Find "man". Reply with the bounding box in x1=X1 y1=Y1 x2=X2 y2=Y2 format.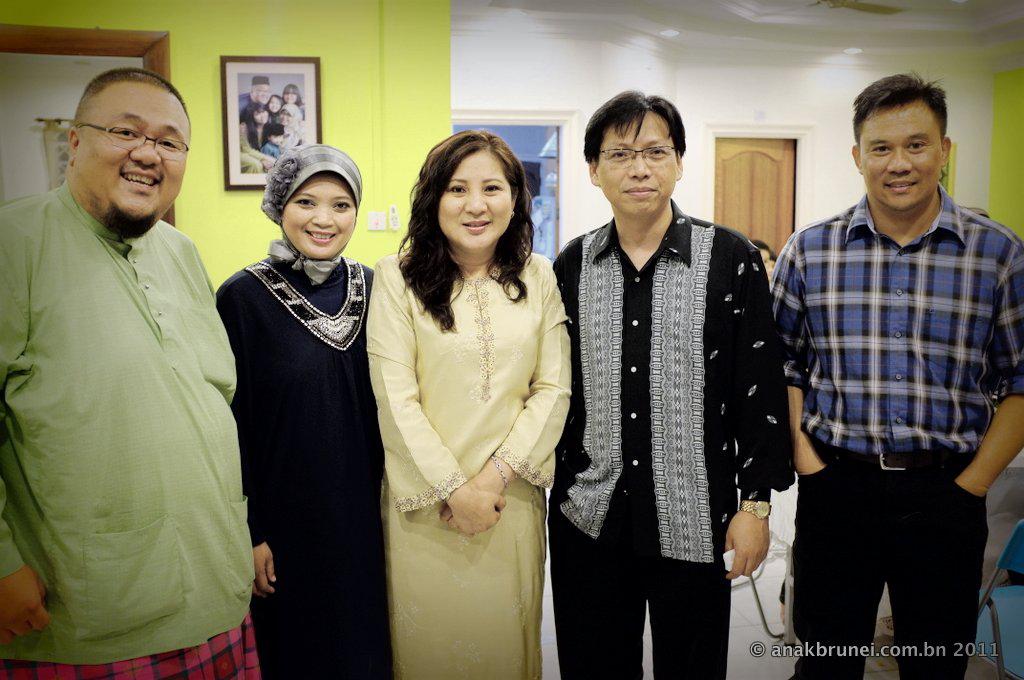
x1=770 y1=71 x2=1021 y2=650.
